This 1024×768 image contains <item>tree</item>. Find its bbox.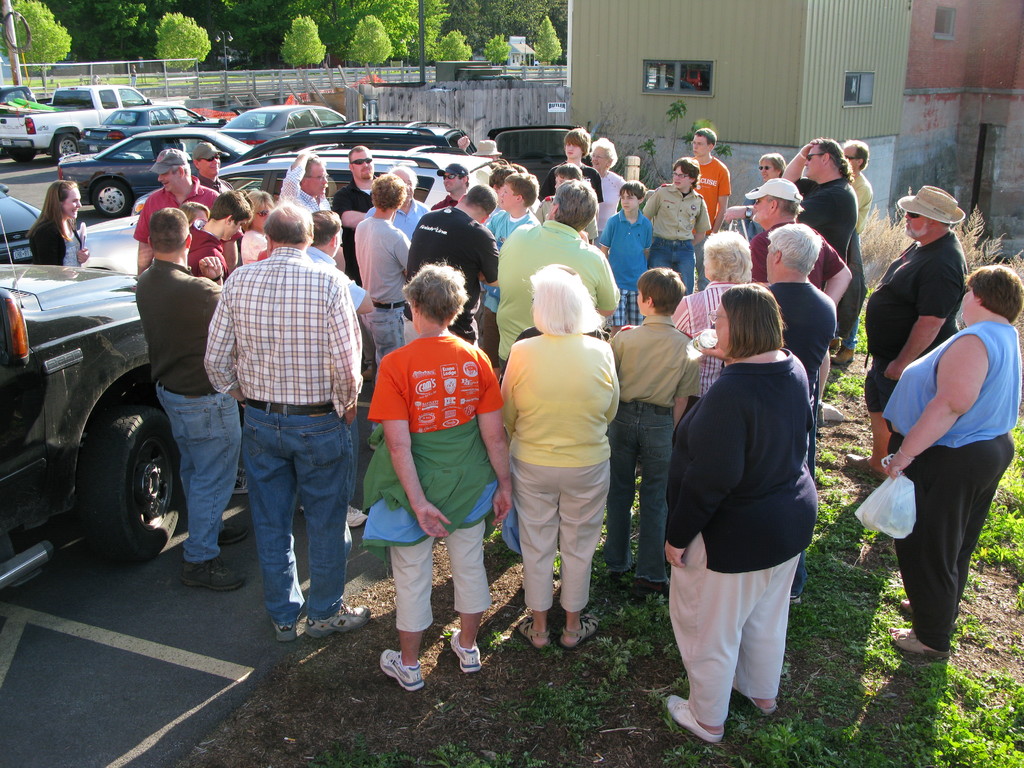
[left=277, top=21, right=329, bottom=66].
